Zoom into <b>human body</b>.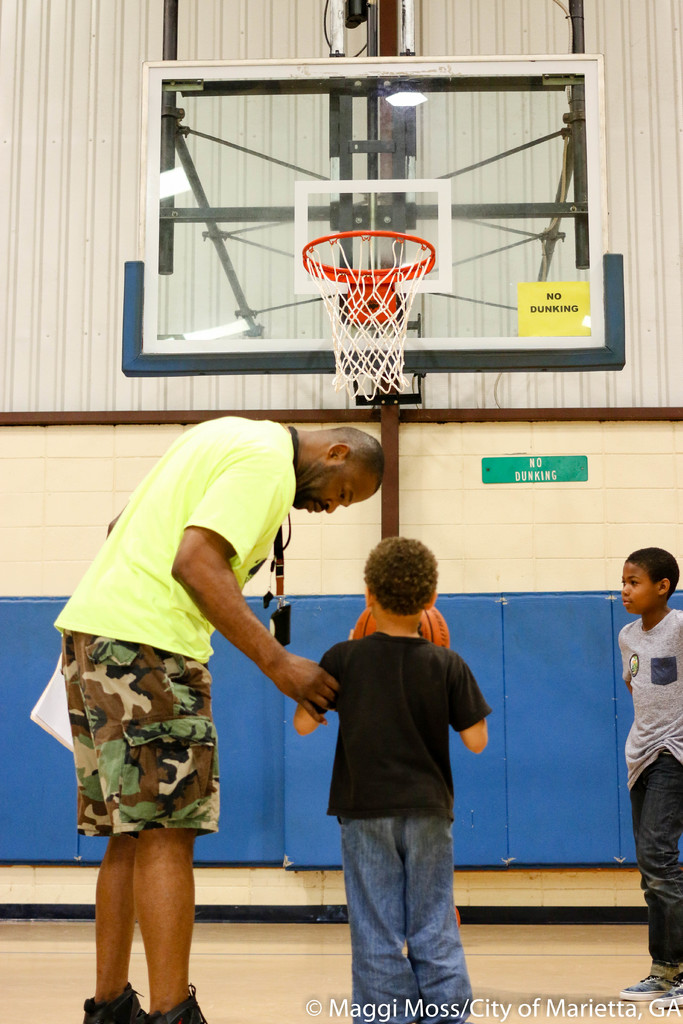
Zoom target: [x1=52, y1=412, x2=386, y2=1023].
